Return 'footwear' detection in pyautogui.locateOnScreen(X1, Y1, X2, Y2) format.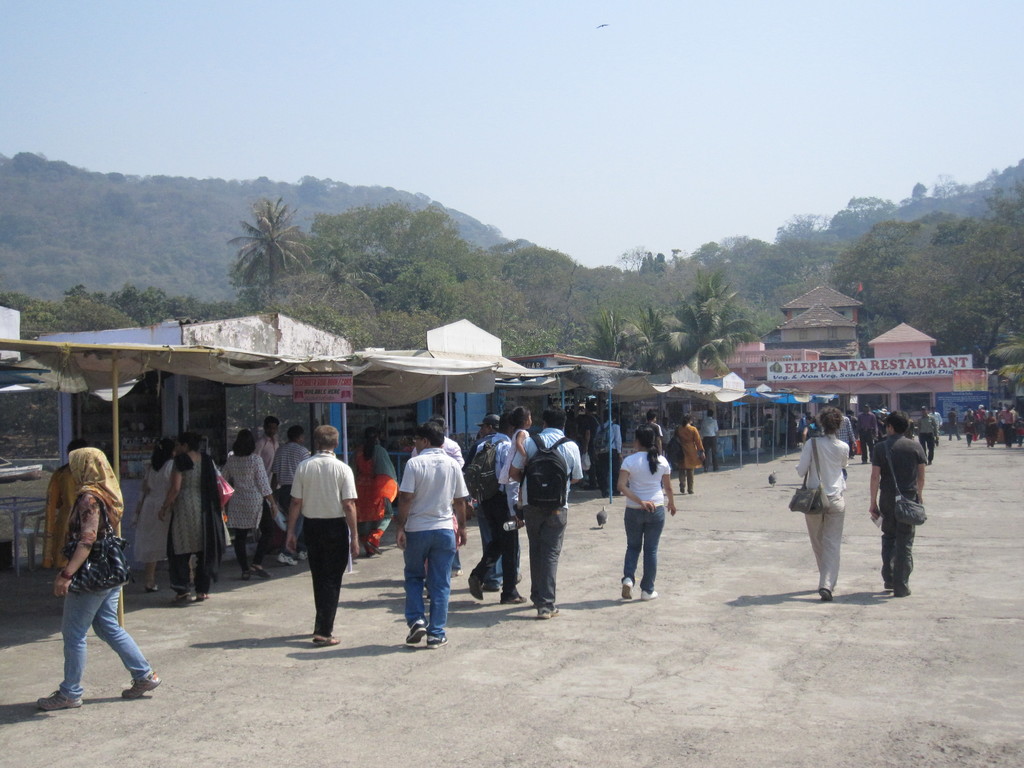
pyautogui.locateOnScreen(862, 459, 867, 463).
